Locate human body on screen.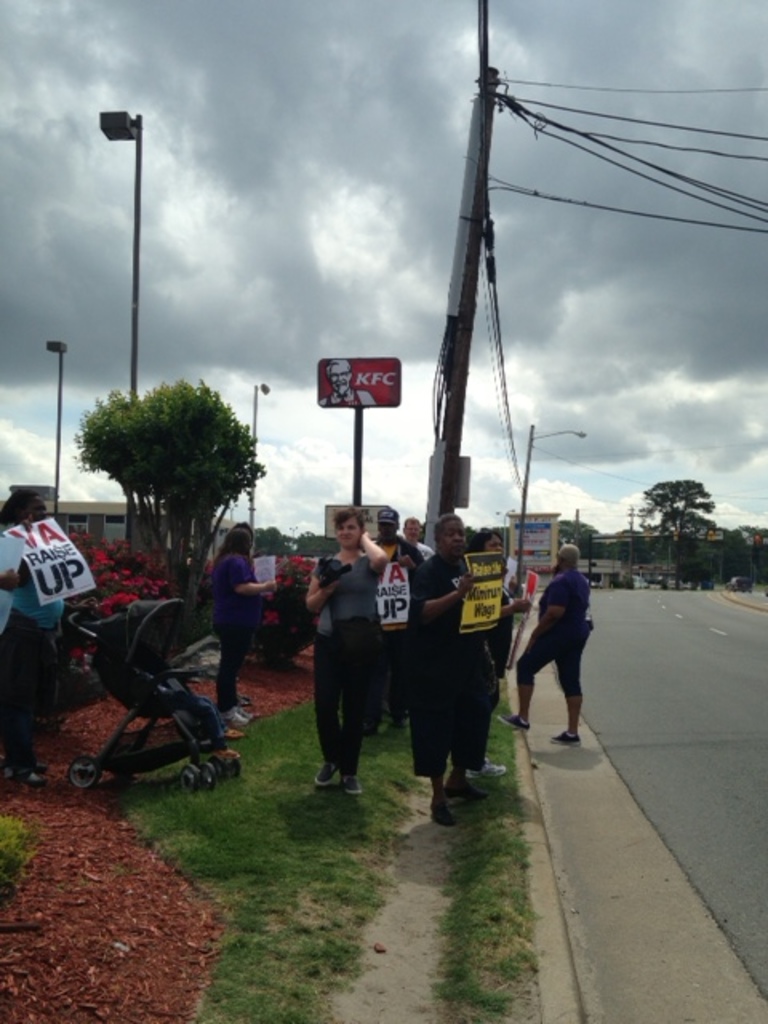
On screen at [509, 566, 594, 744].
